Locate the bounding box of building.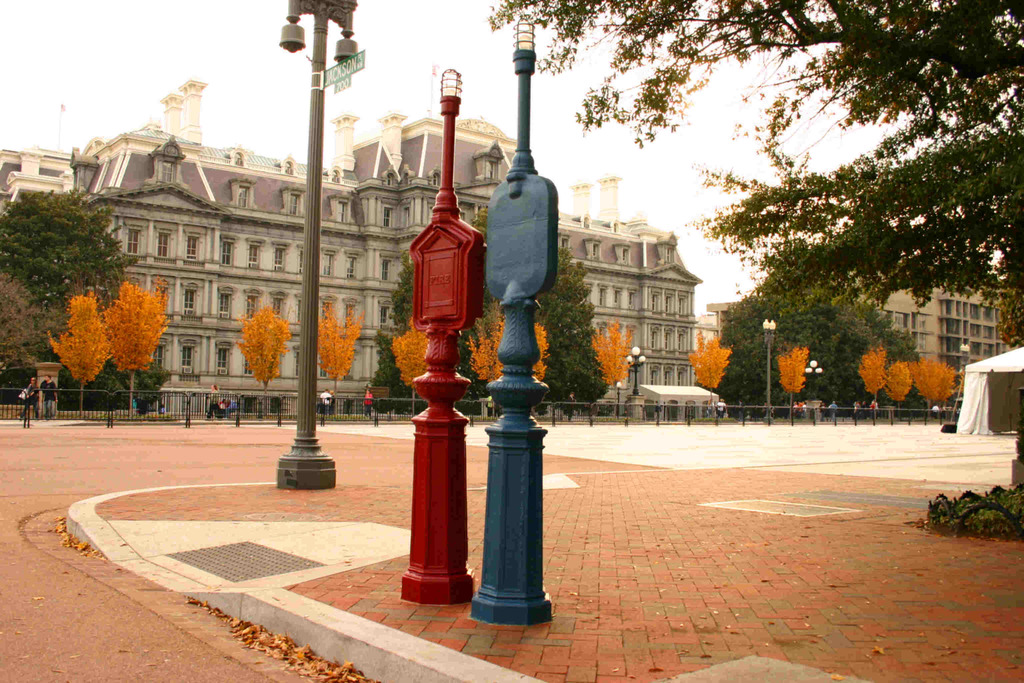
Bounding box: (0, 95, 698, 422).
